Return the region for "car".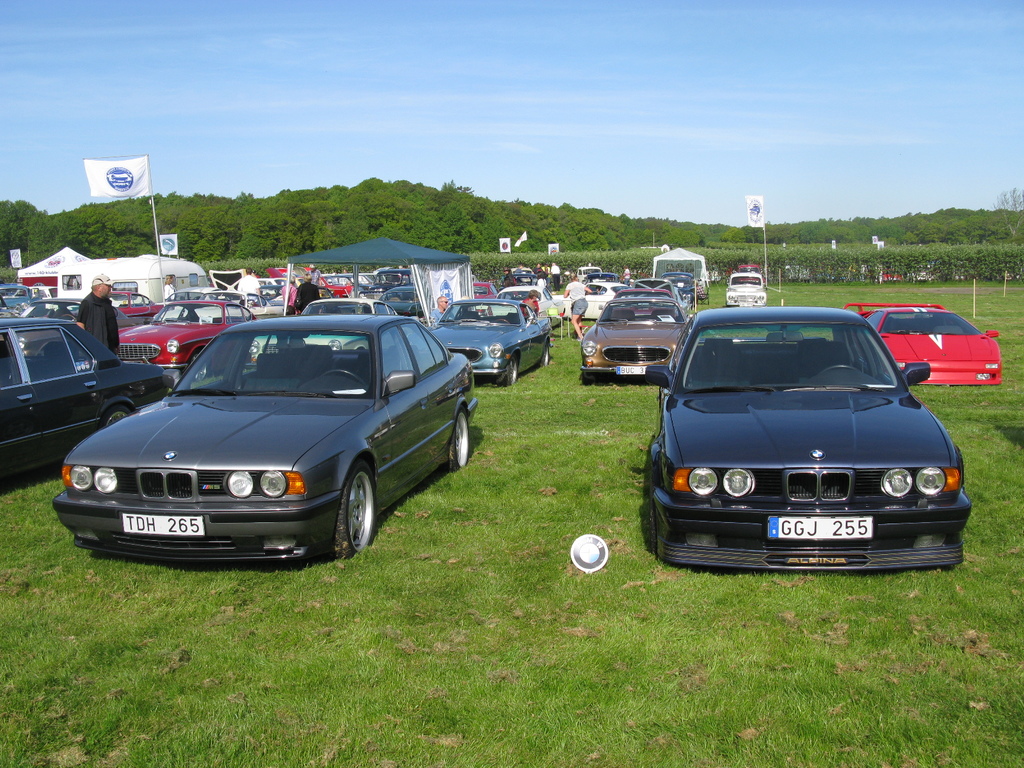
158:285:218:326.
